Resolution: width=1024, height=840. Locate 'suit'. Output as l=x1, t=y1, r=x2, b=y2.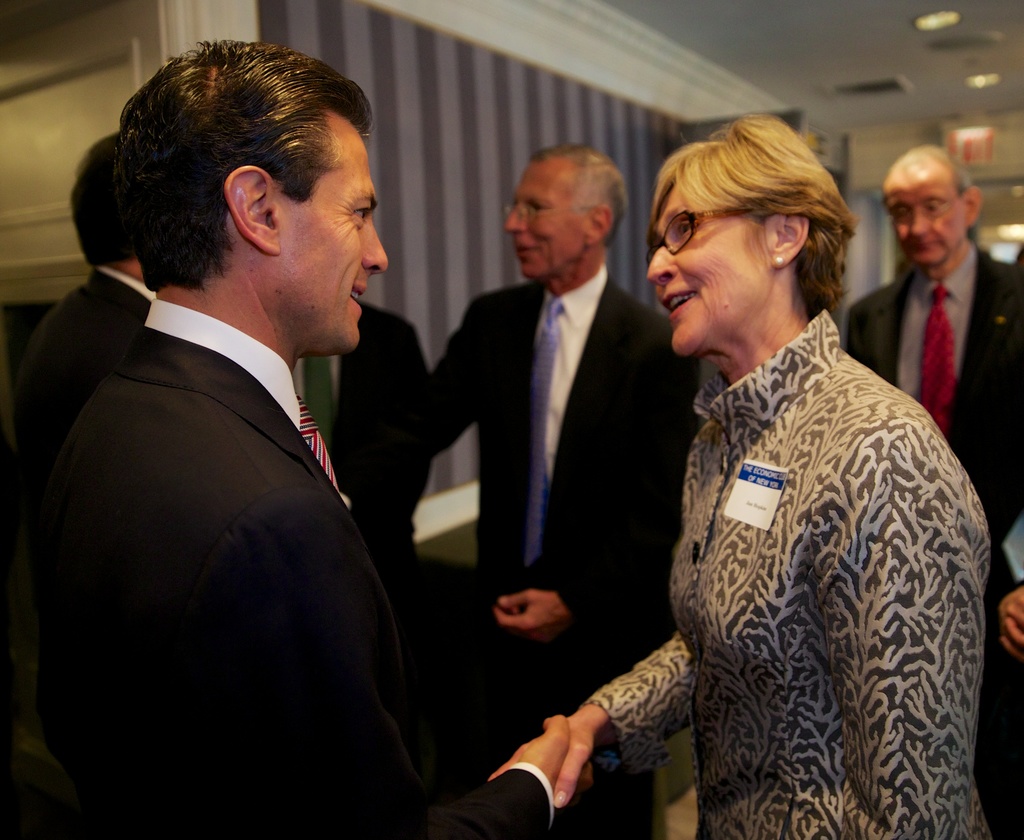
l=10, t=262, r=167, b=839.
